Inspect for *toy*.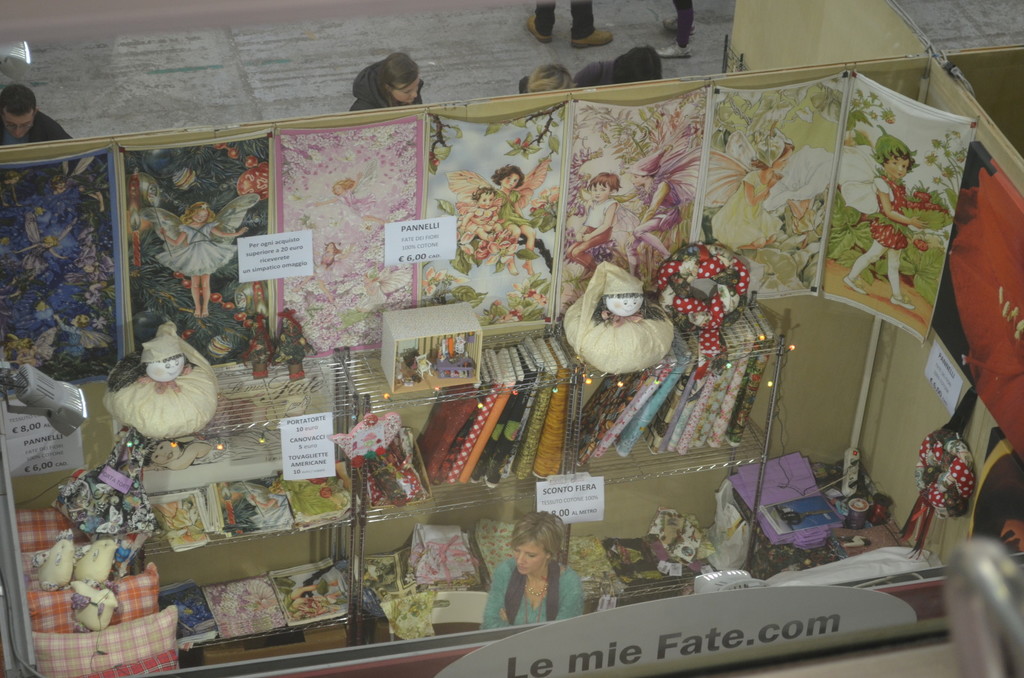
Inspection: BBox(274, 309, 305, 380).
